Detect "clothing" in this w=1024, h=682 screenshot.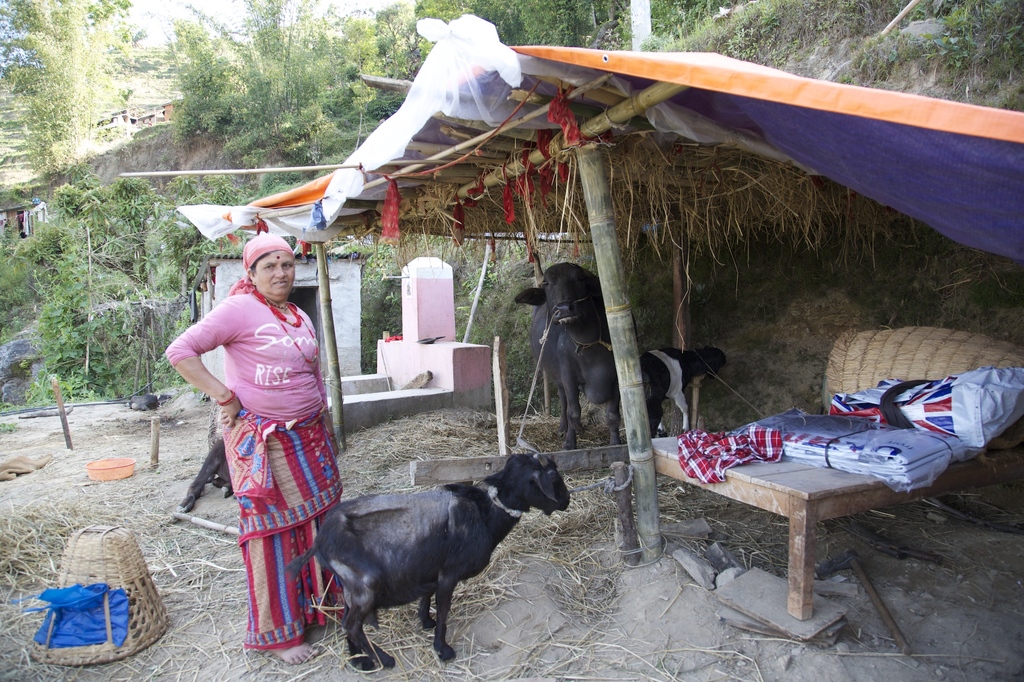
Detection: (188, 246, 336, 638).
